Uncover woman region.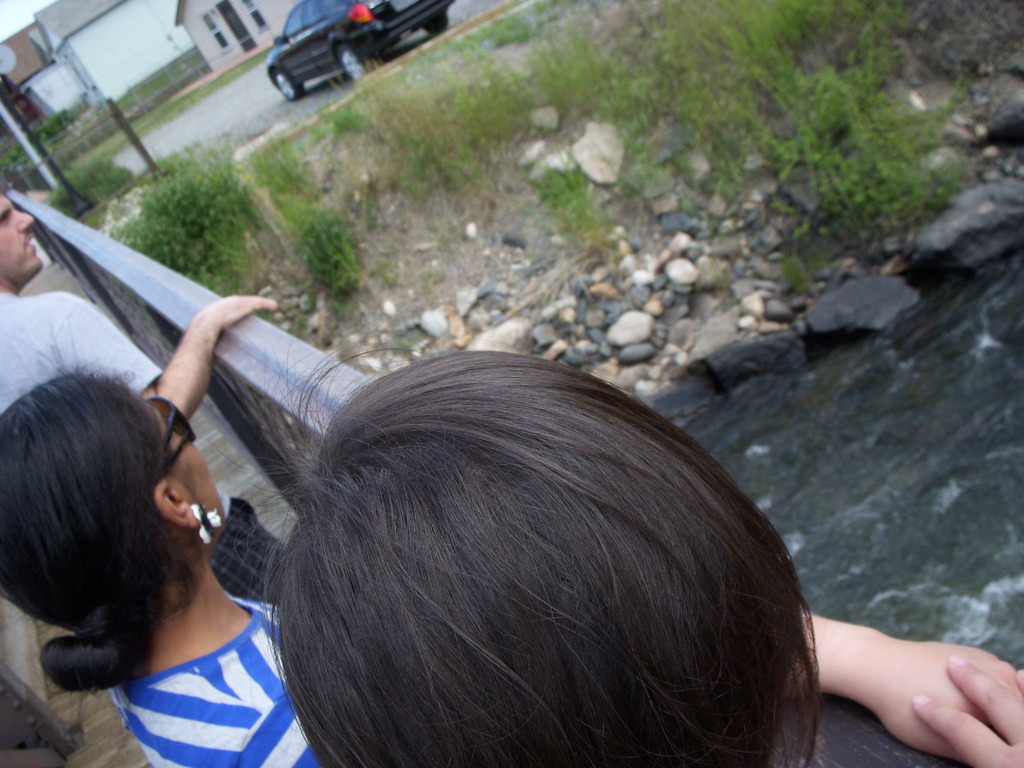
Uncovered: 0,318,290,767.
